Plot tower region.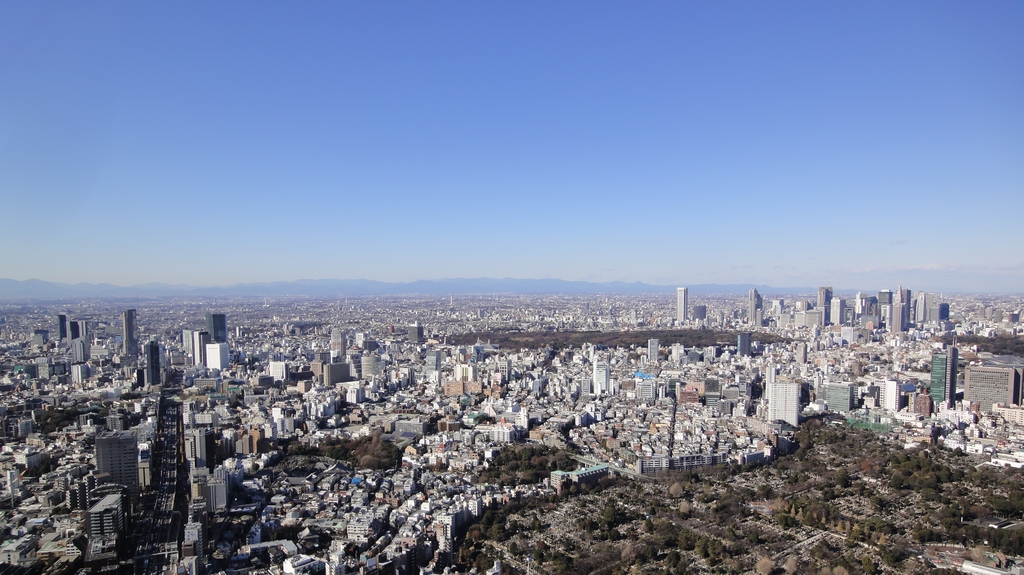
Plotted at 209 339 228 368.
